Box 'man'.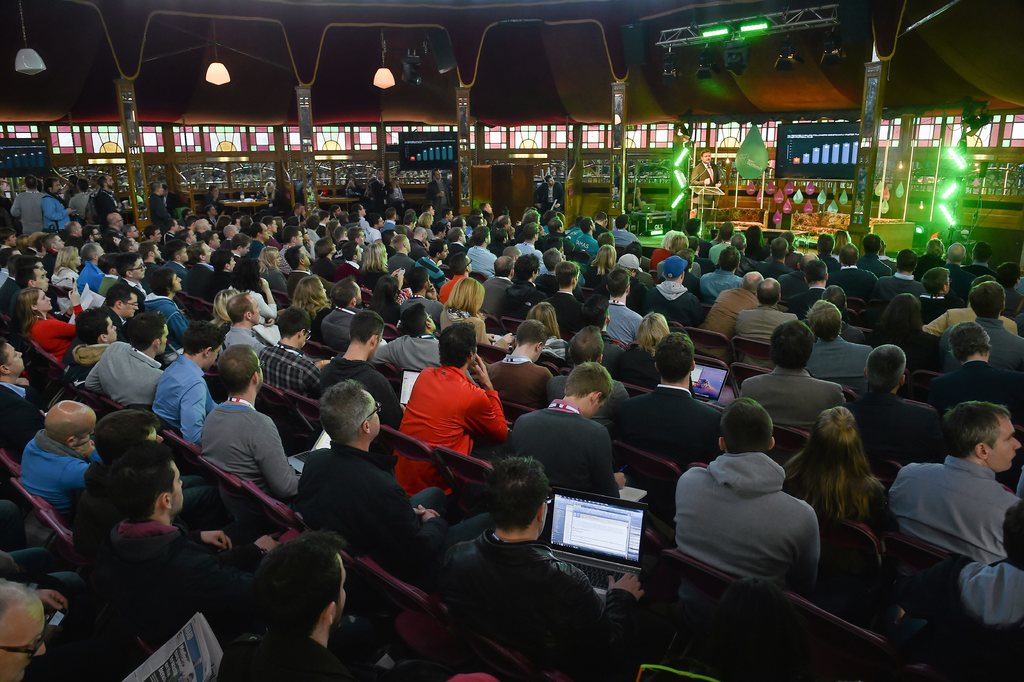
select_region(397, 344, 512, 504).
